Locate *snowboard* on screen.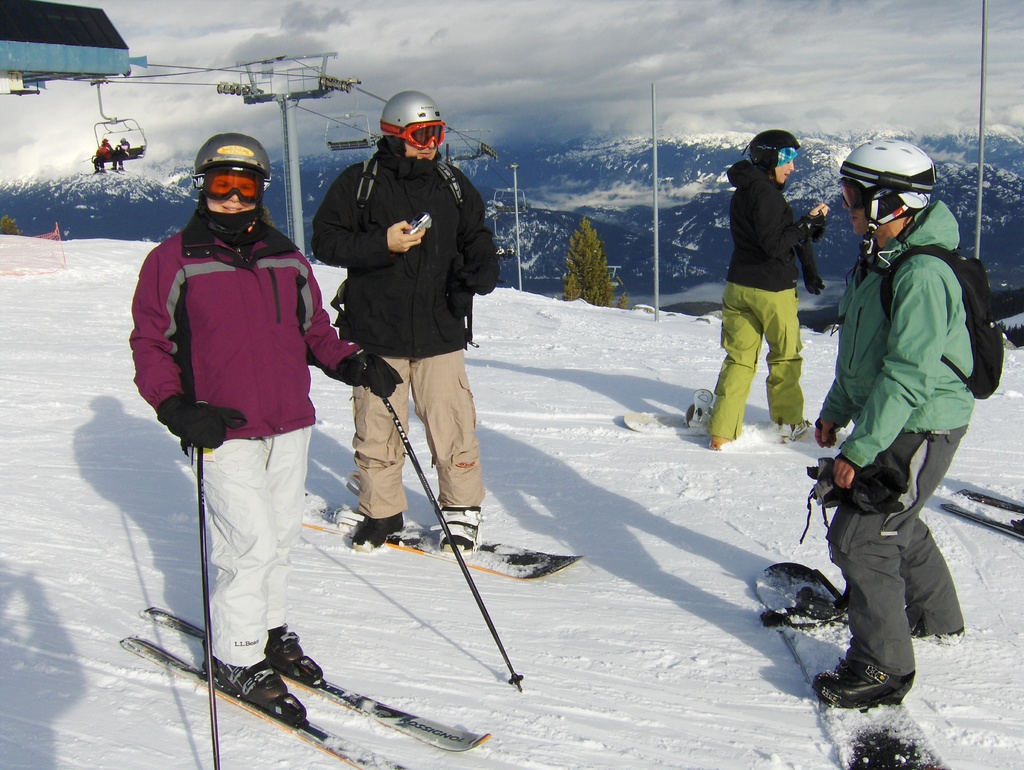
On screen at {"left": 294, "top": 486, "right": 584, "bottom": 586}.
